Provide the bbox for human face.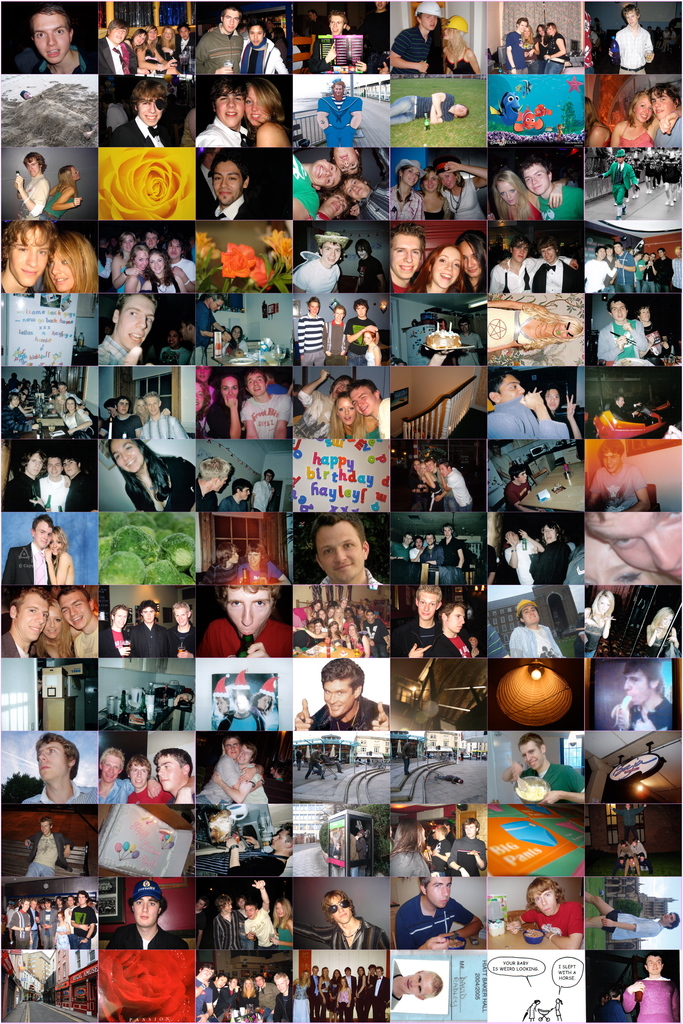
detection(521, 604, 542, 625).
